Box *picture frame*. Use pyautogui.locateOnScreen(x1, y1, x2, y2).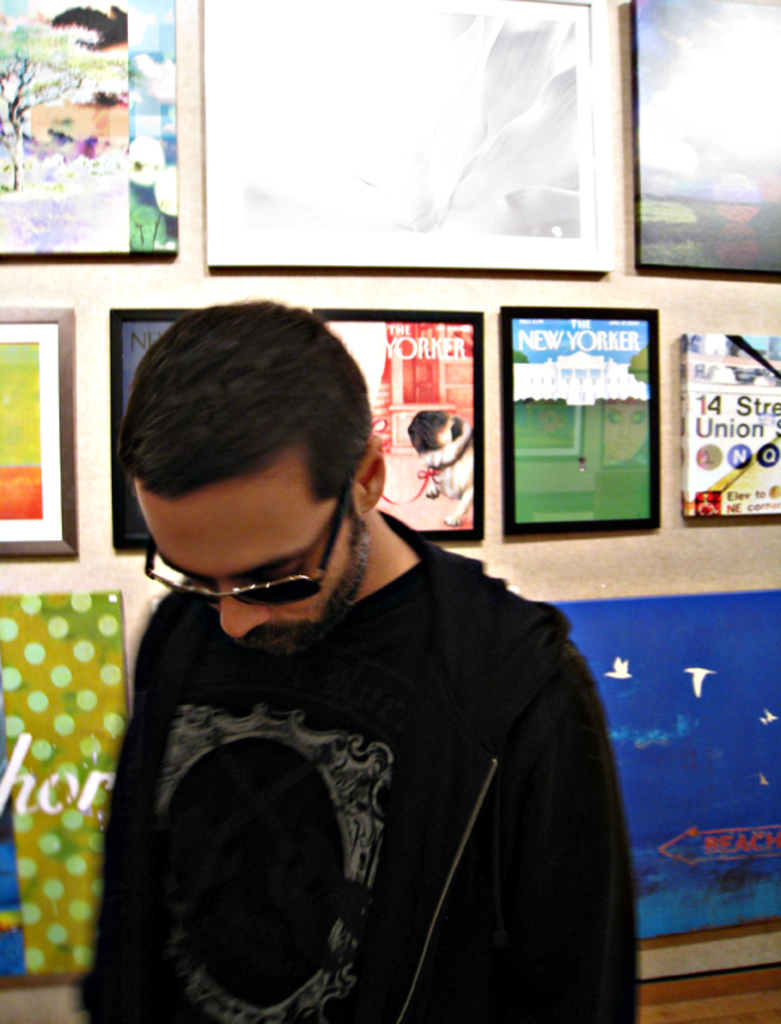
pyautogui.locateOnScreen(113, 306, 206, 548).
